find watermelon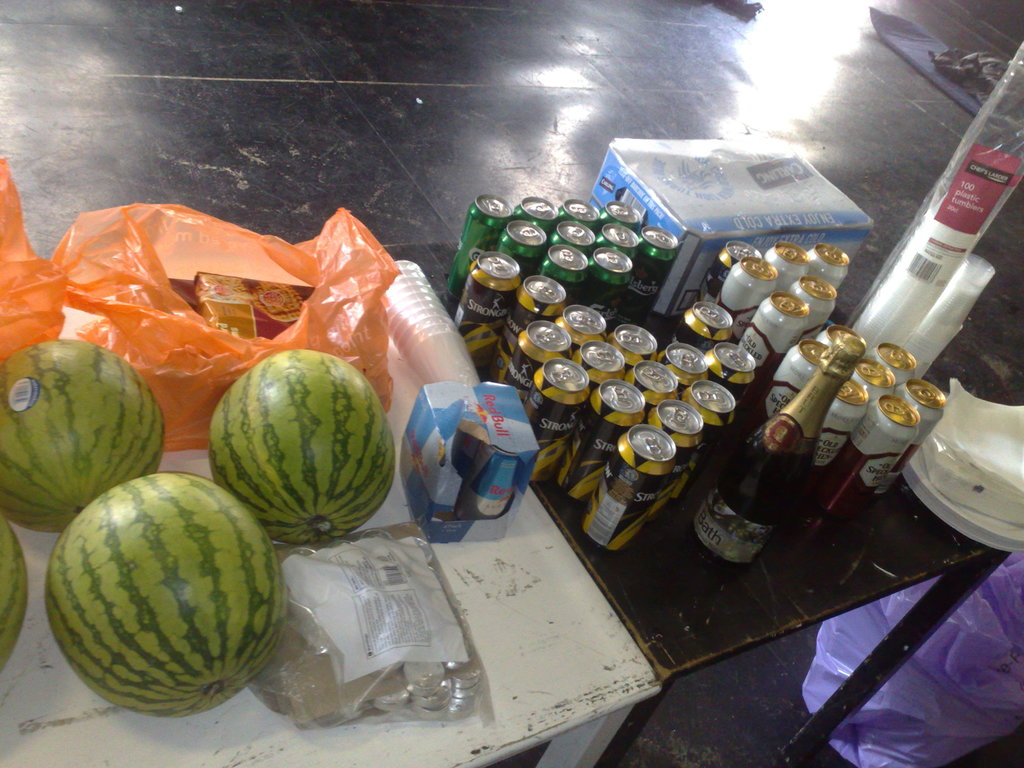
bbox=[47, 468, 291, 720]
